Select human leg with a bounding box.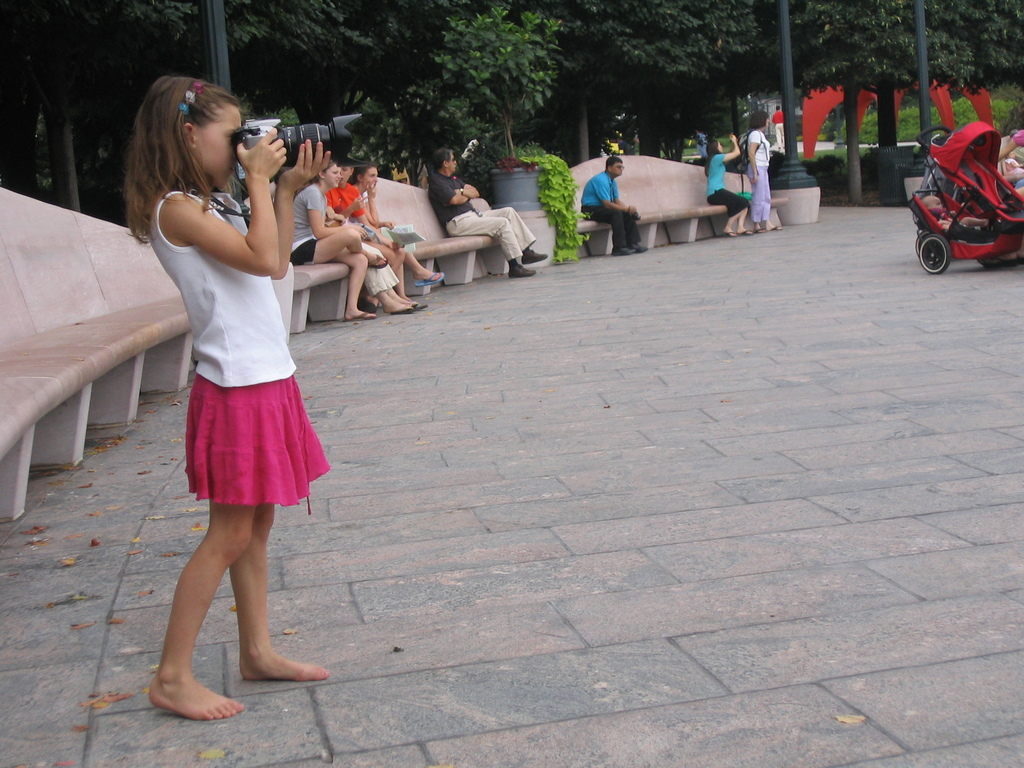
{"left": 586, "top": 208, "right": 634, "bottom": 256}.
